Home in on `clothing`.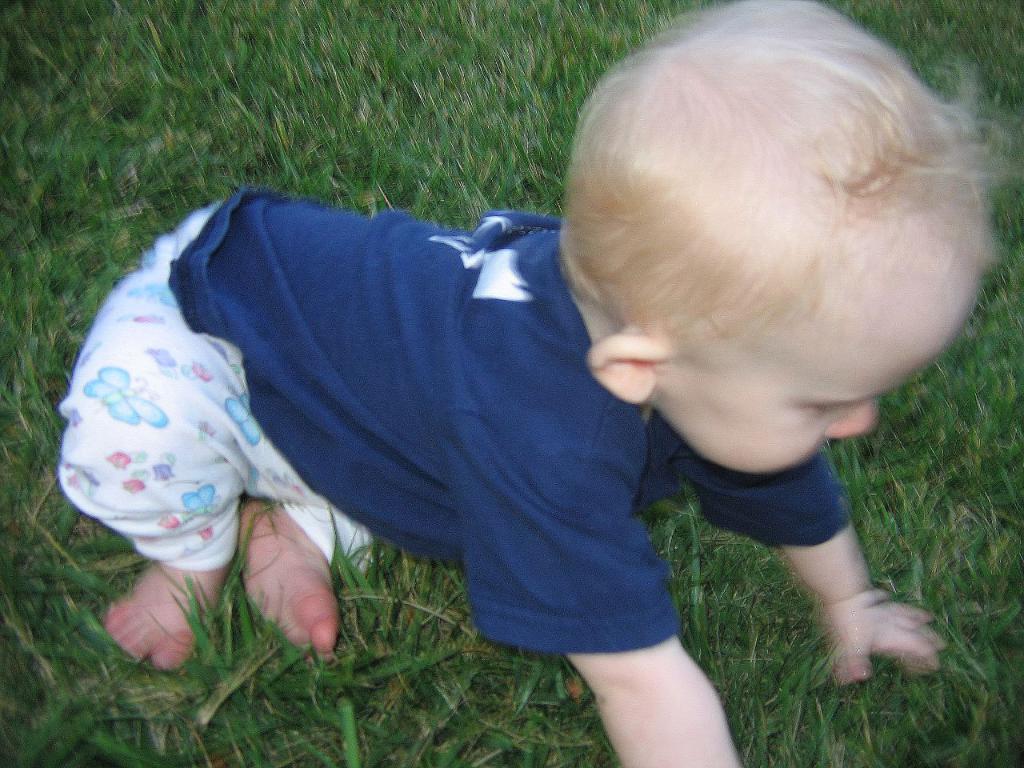
Homed in at l=90, t=116, r=791, b=686.
